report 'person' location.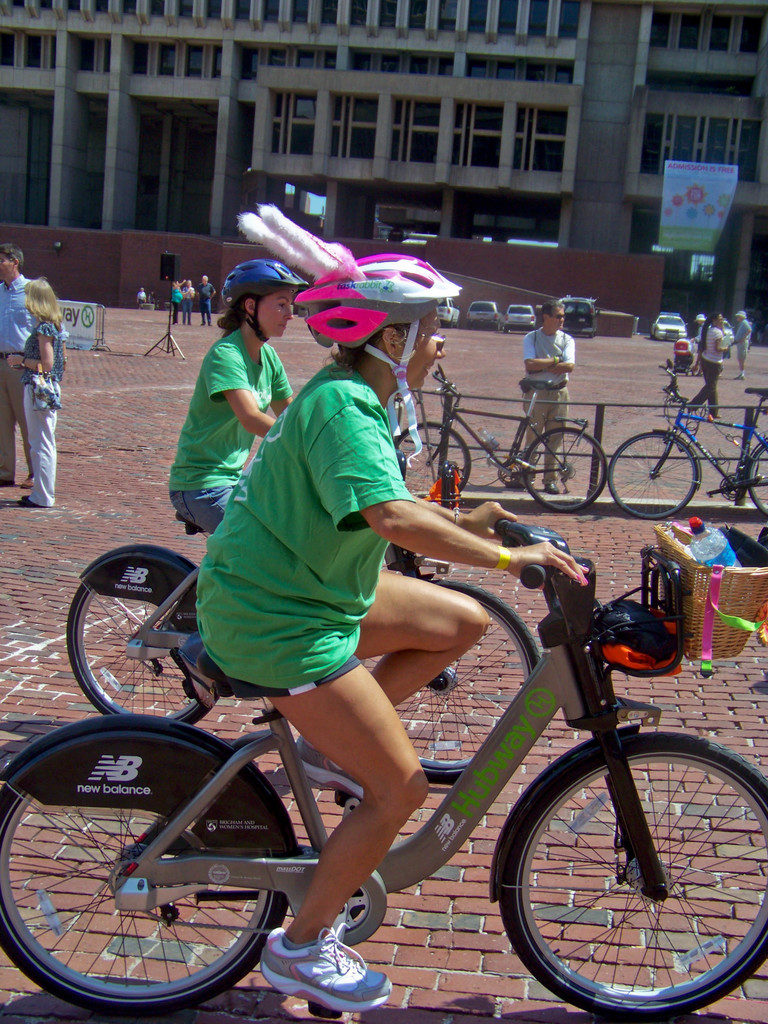
Report: <box>0,241,31,493</box>.
